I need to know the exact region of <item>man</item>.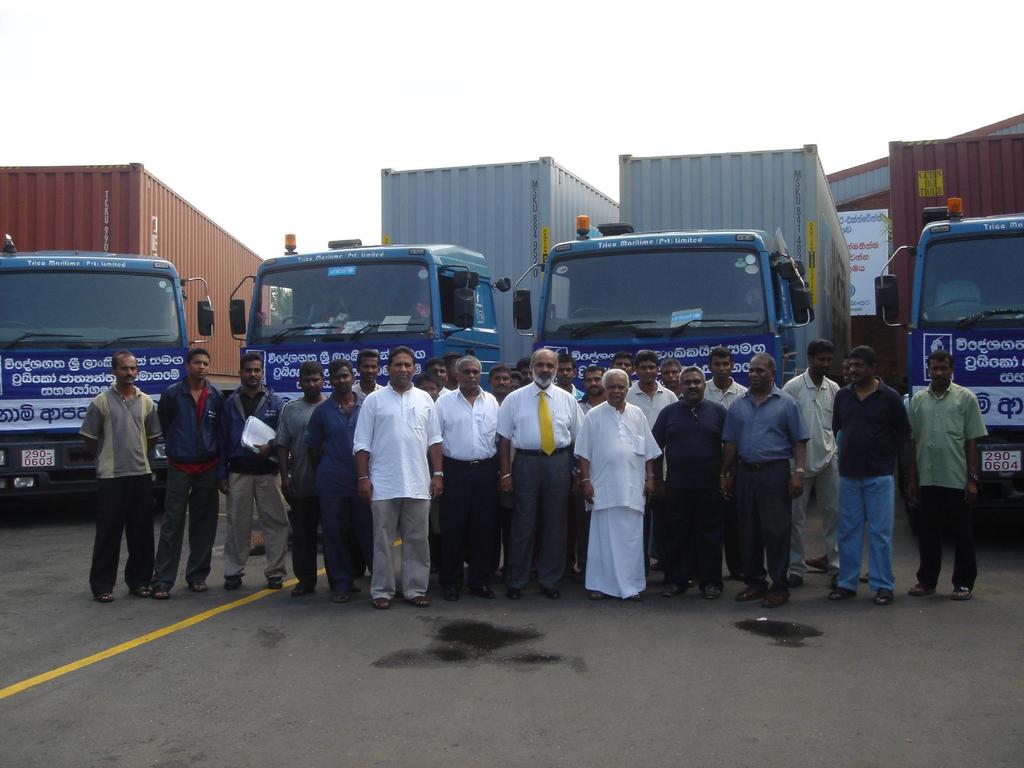
Region: [left=151, top=342, right=230, bottom=604].
